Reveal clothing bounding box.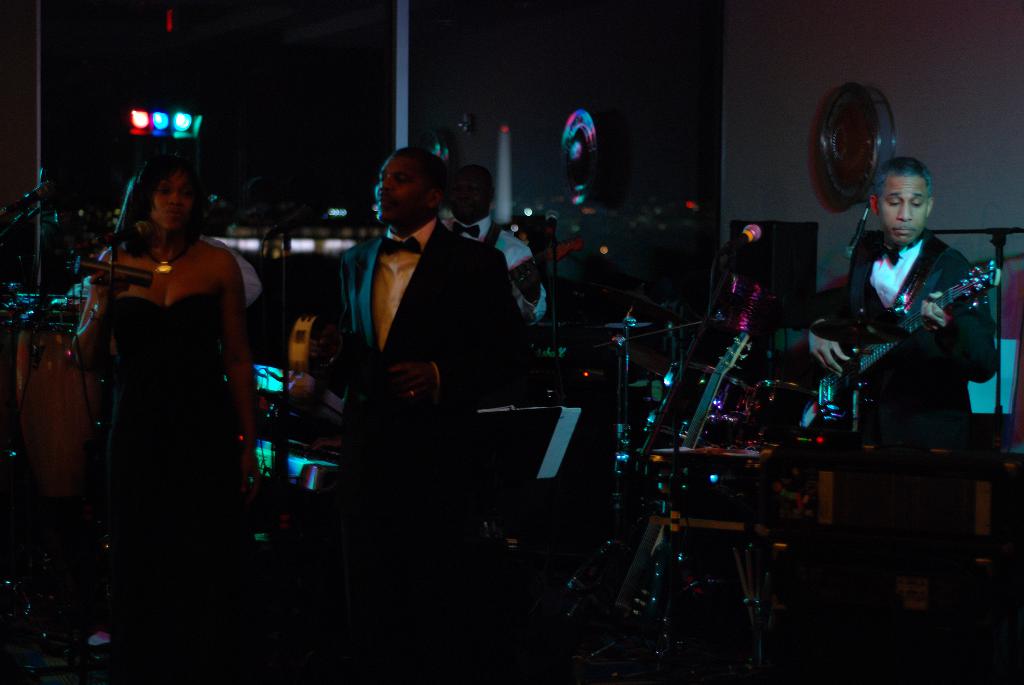
Revealed: Rect(108, 288, 247, 620).
